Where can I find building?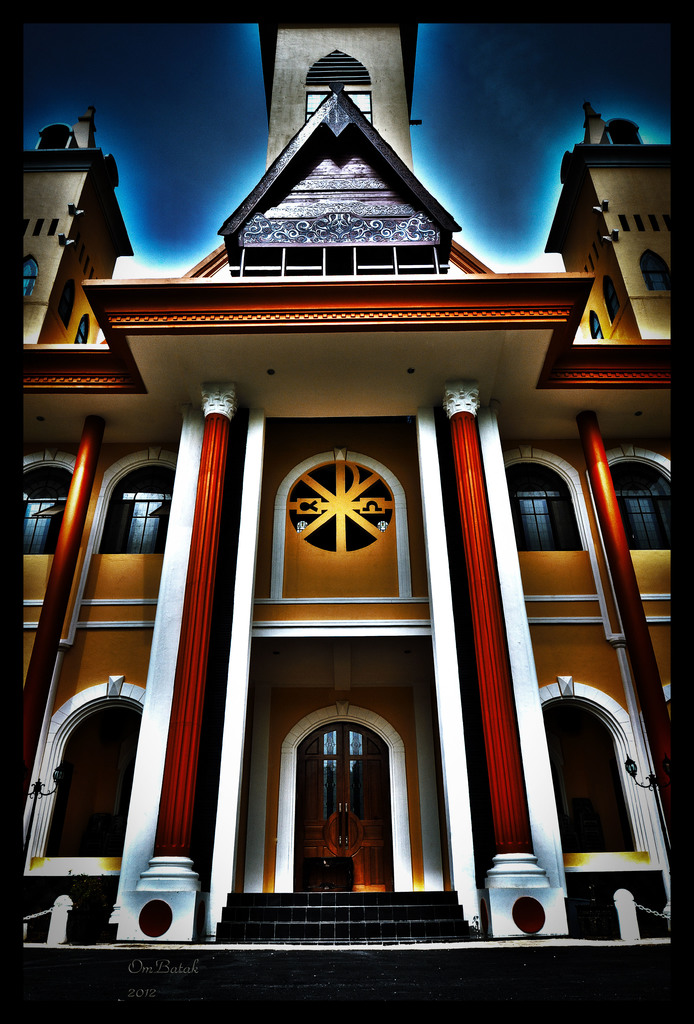
You can find it at bbox=(23, 26, 673, 1023).
